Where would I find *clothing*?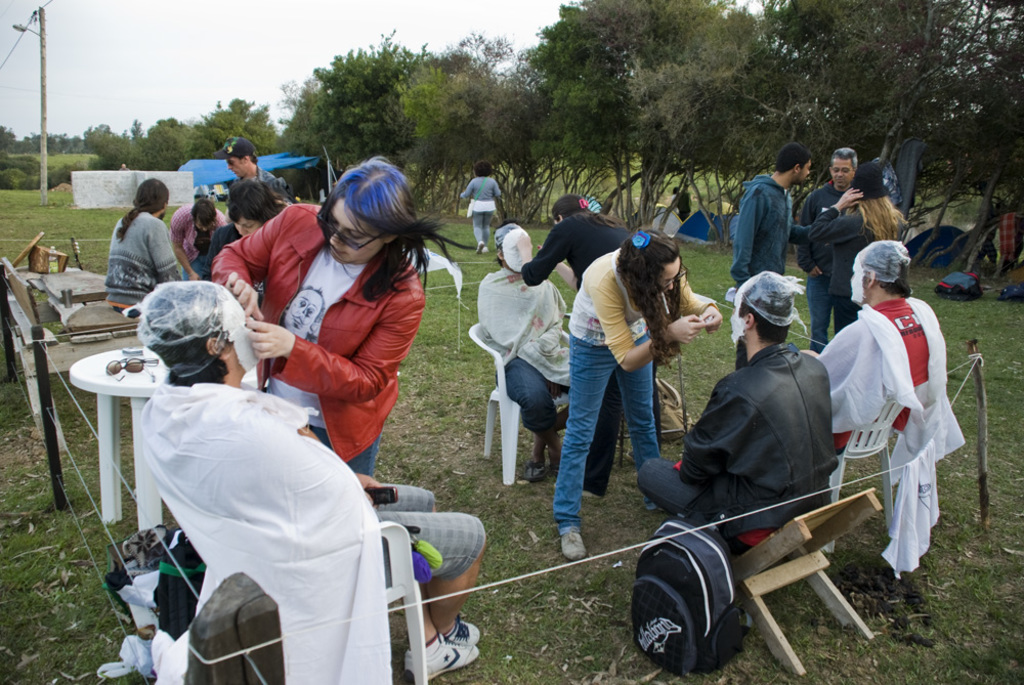
At 169:202:226:284.
